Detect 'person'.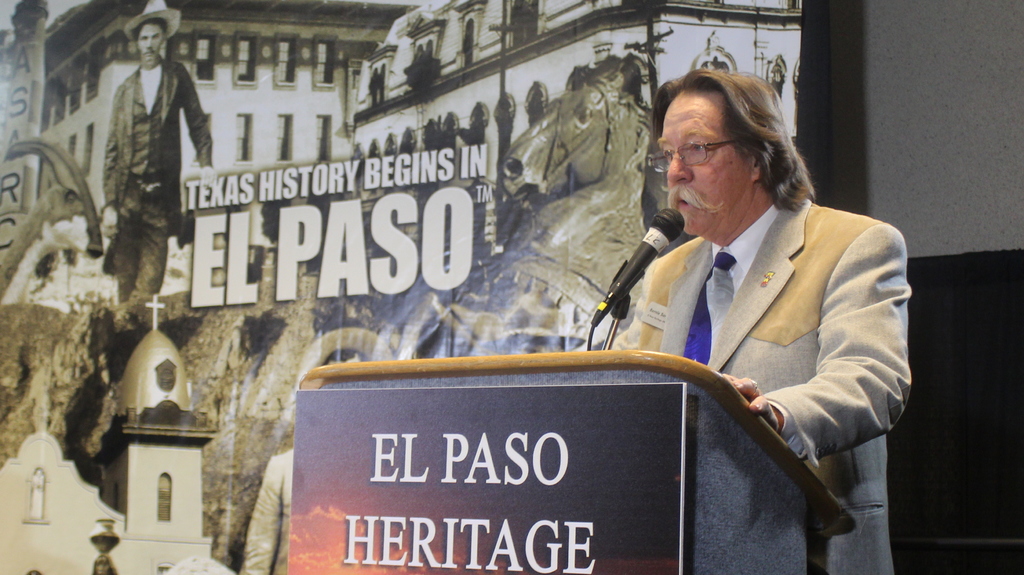
Detected at region(241, 328, 399, 574).
